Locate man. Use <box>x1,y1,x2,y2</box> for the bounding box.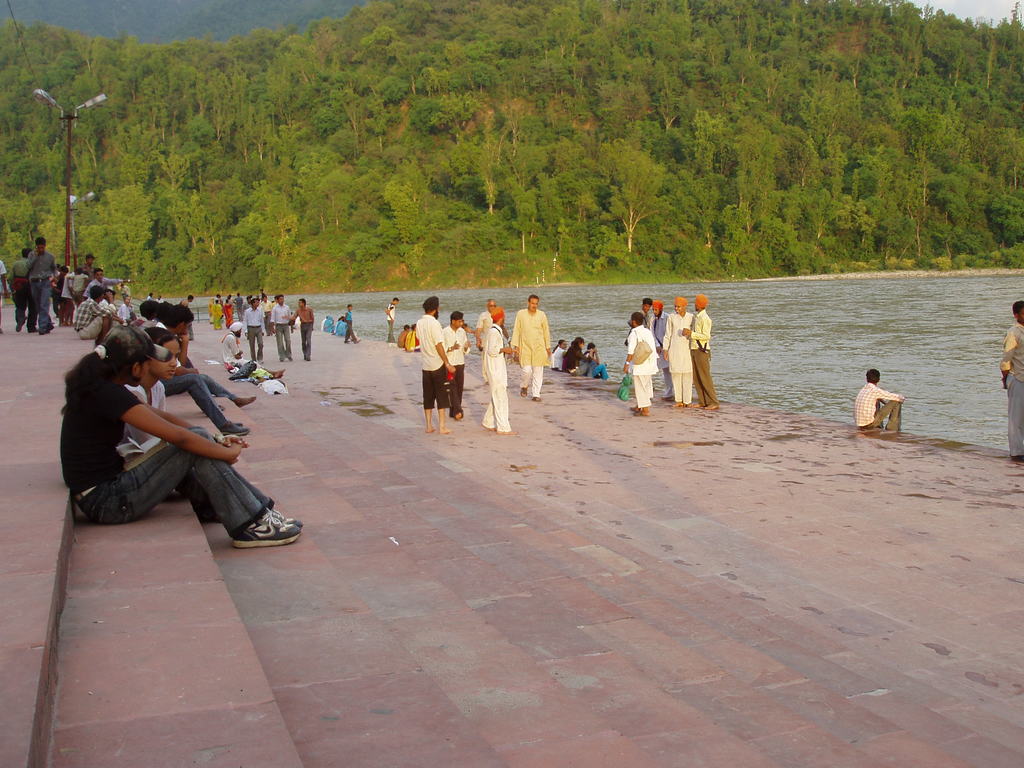
<box>403,304,461,442</box>.
